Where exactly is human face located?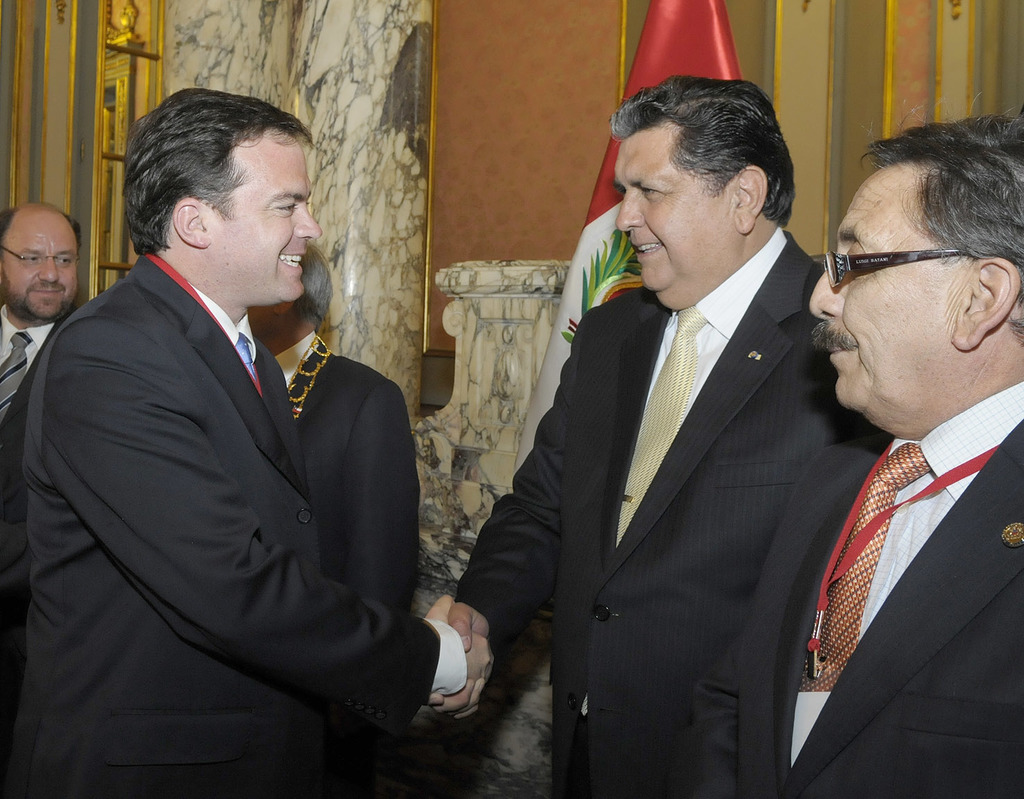
Its bounding box is box=[612, 123, 733, 293].
